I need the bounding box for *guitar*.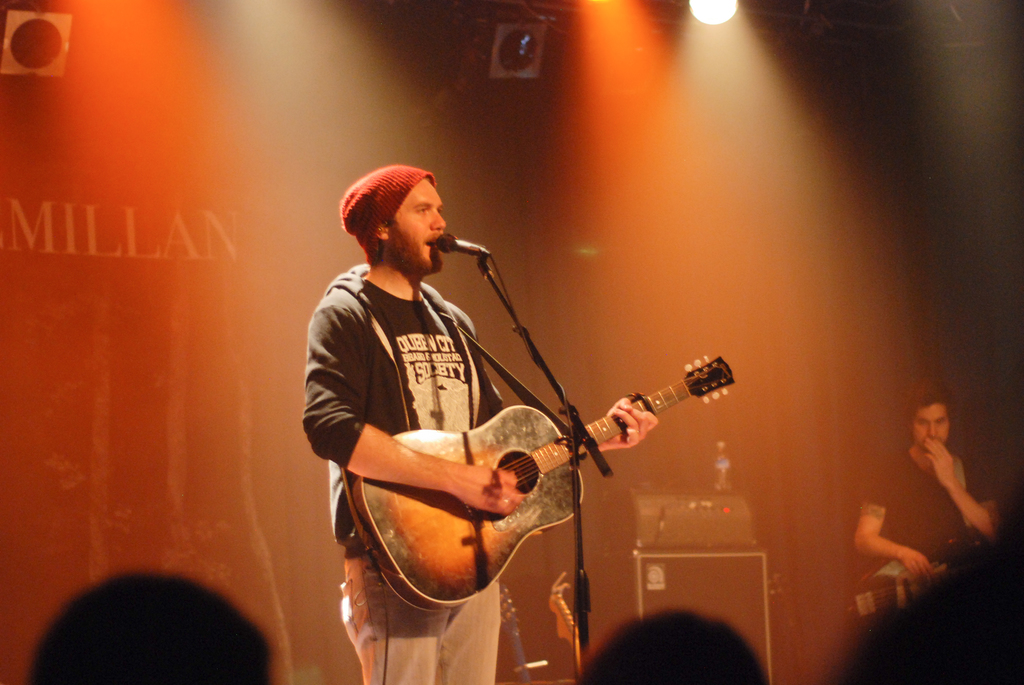
Here it is: 765 563 812 684.
